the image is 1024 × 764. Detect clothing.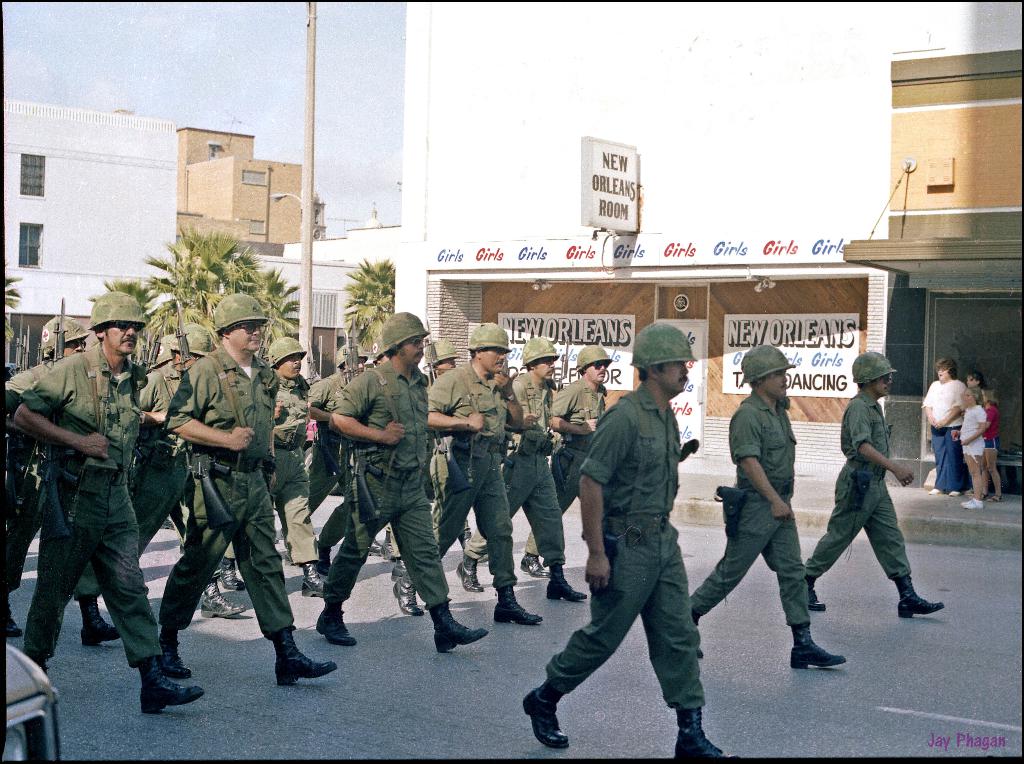
Detection: (x1=919, y1=378, x2=969, y2=489).
